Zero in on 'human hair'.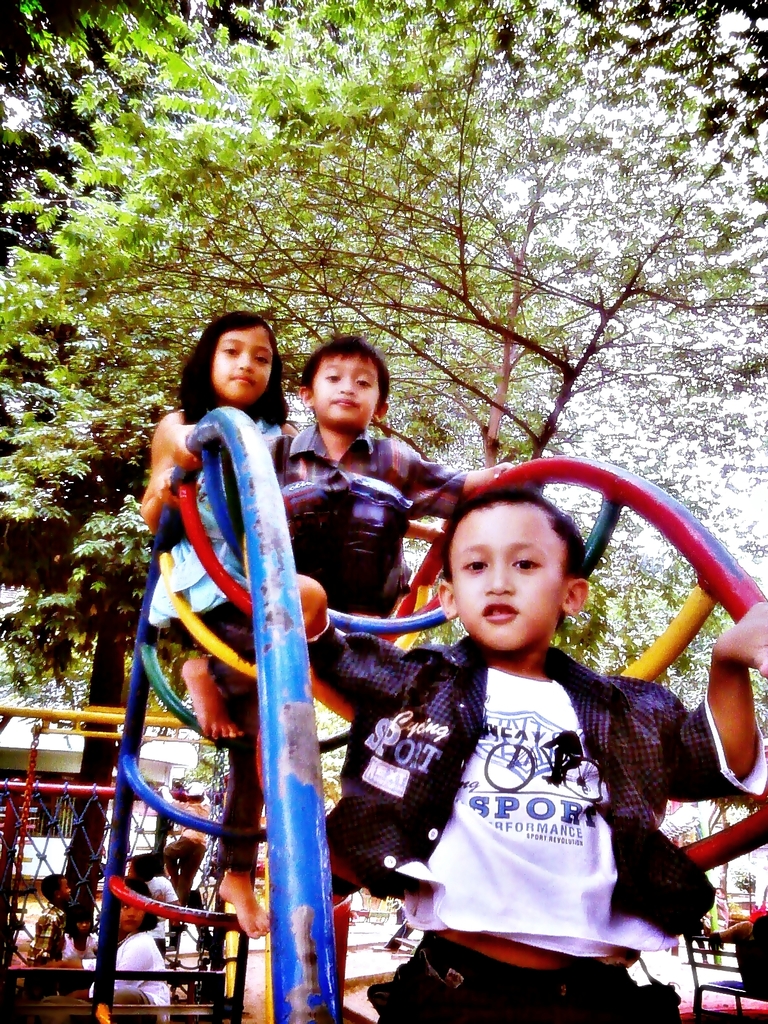
Zeroed in: 184 308 282 409.
